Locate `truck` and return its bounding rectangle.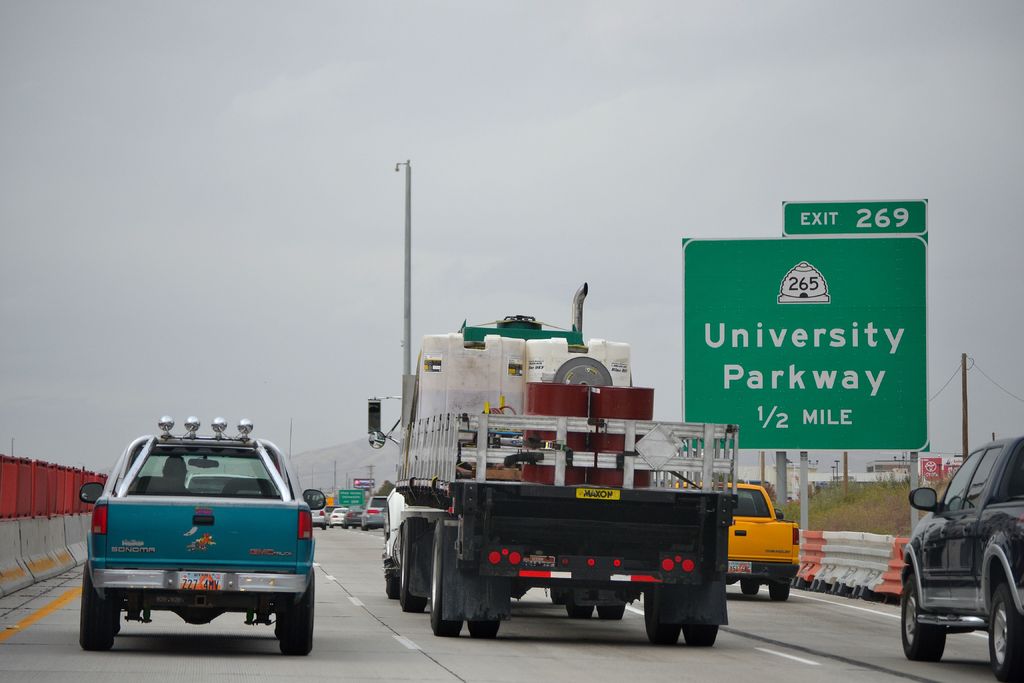
left=358, top=320, right=781, bottom=645.
